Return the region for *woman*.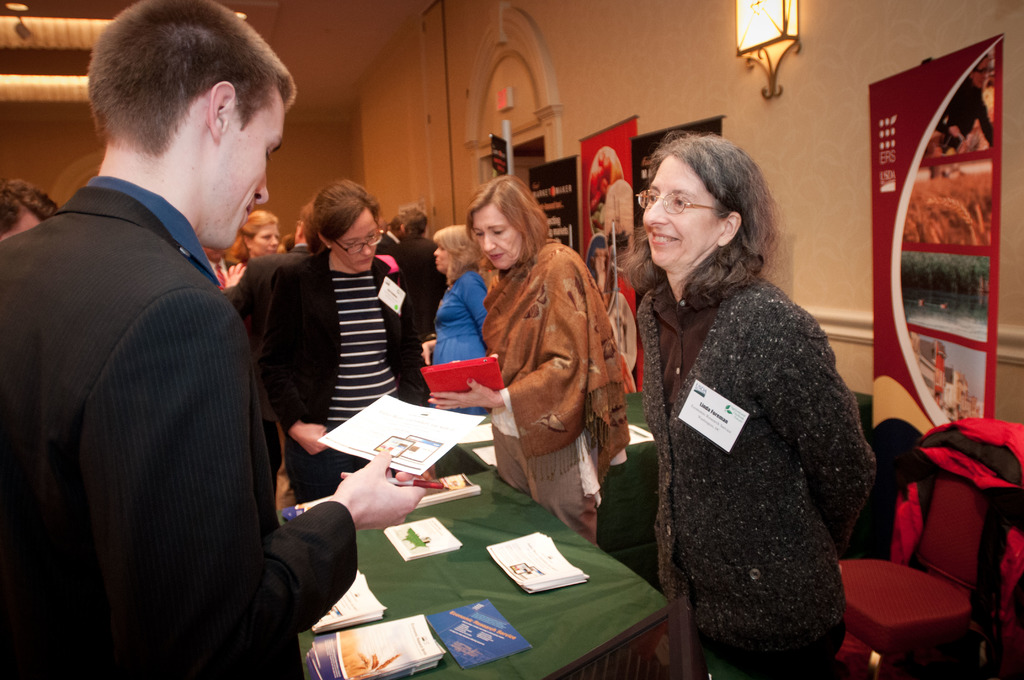
left=612, top=139, right=884, bottom=669.
